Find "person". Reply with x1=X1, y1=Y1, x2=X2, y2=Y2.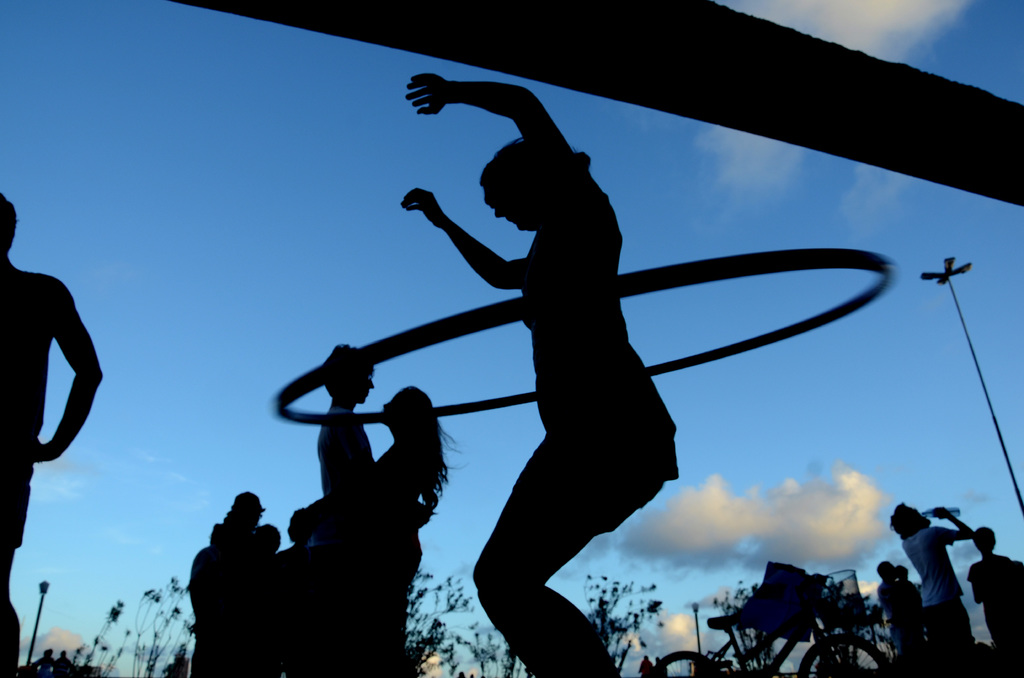
x1=321, y1=343, x2=373, y2=507.
